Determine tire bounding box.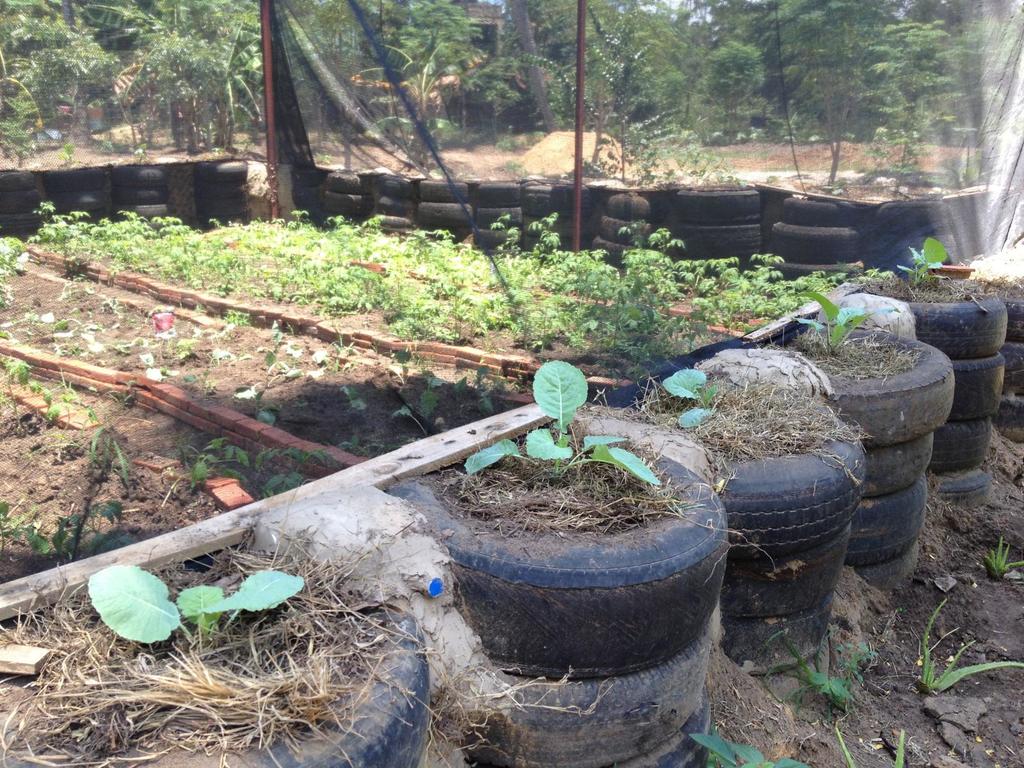
Determined: 672 221 764 261.
